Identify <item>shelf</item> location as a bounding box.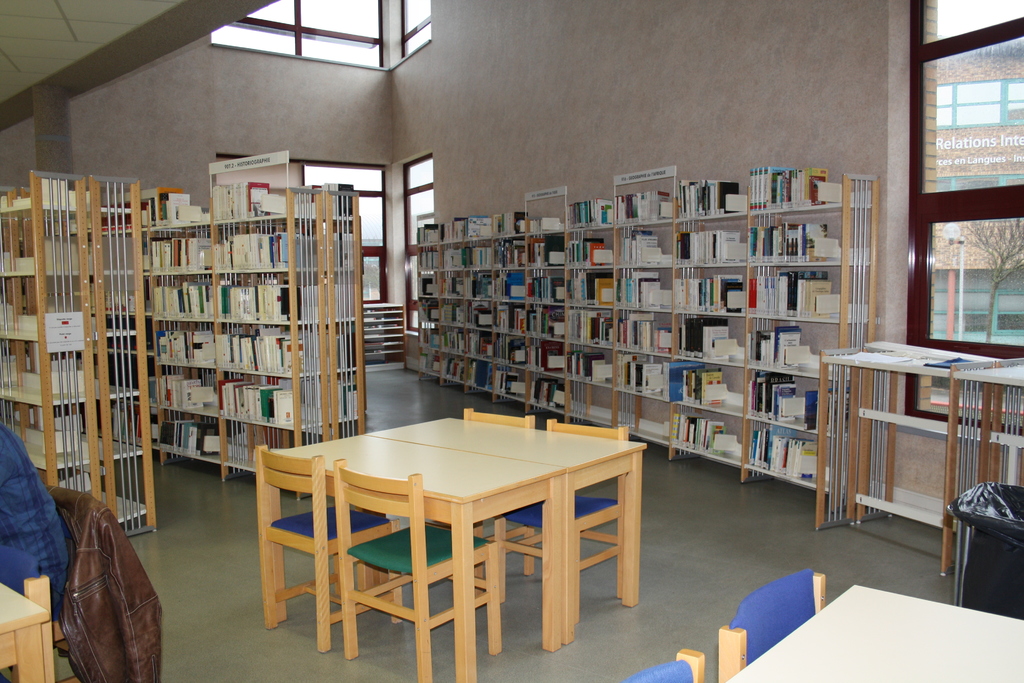
x1=495, y1=338, x2=527, y2=367.
